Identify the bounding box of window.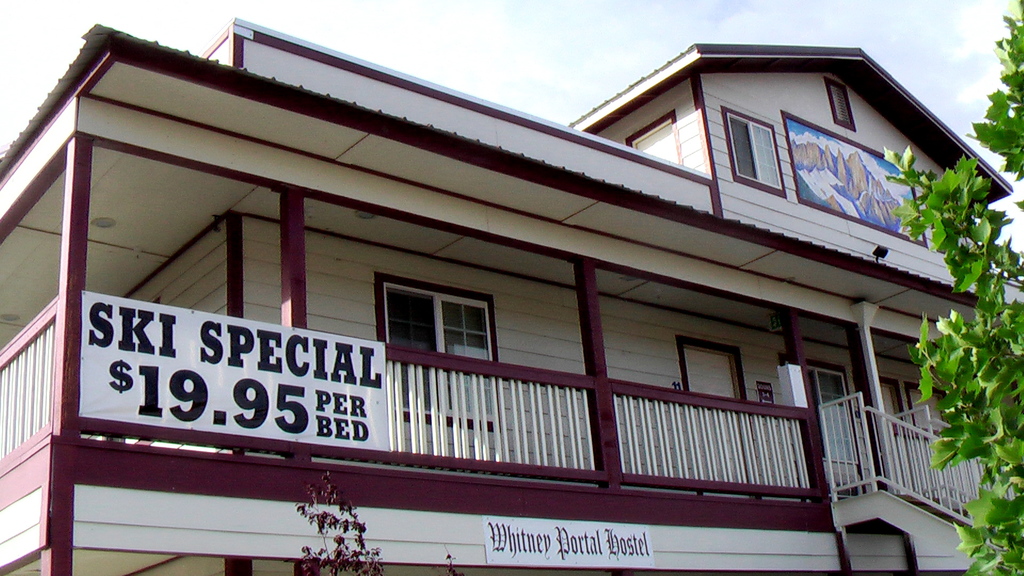
l=824, t=79, r=861, b=131.
